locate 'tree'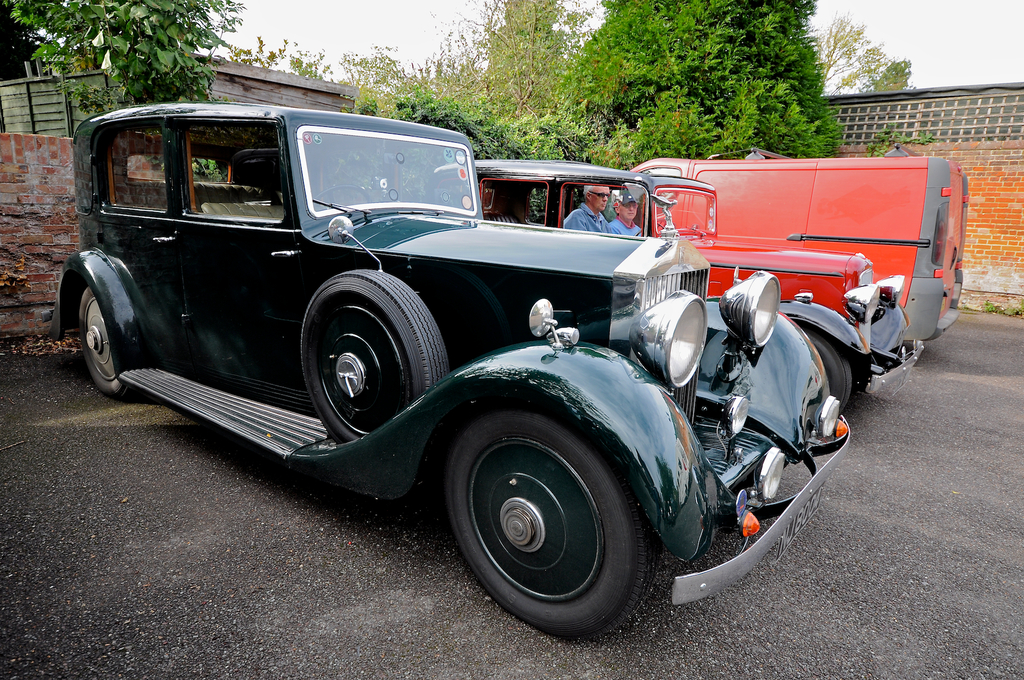
l=8, t=1, r=248, b=99
